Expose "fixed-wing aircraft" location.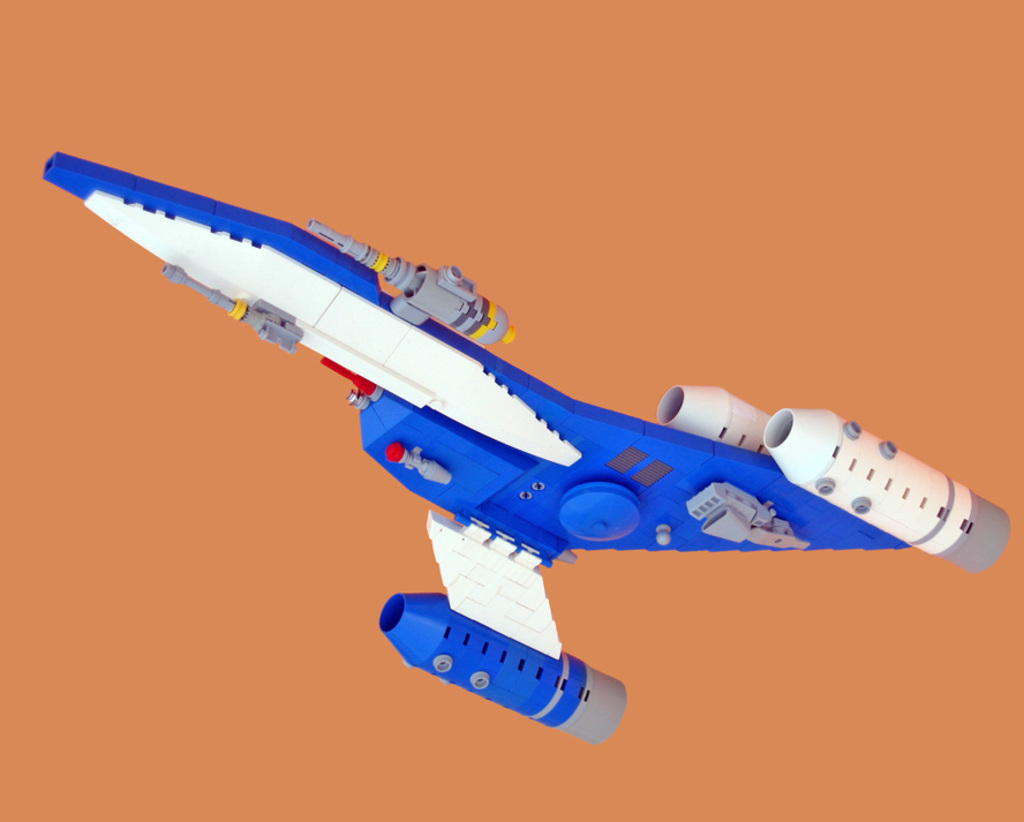
Exposed at 43:148:1012:747.
